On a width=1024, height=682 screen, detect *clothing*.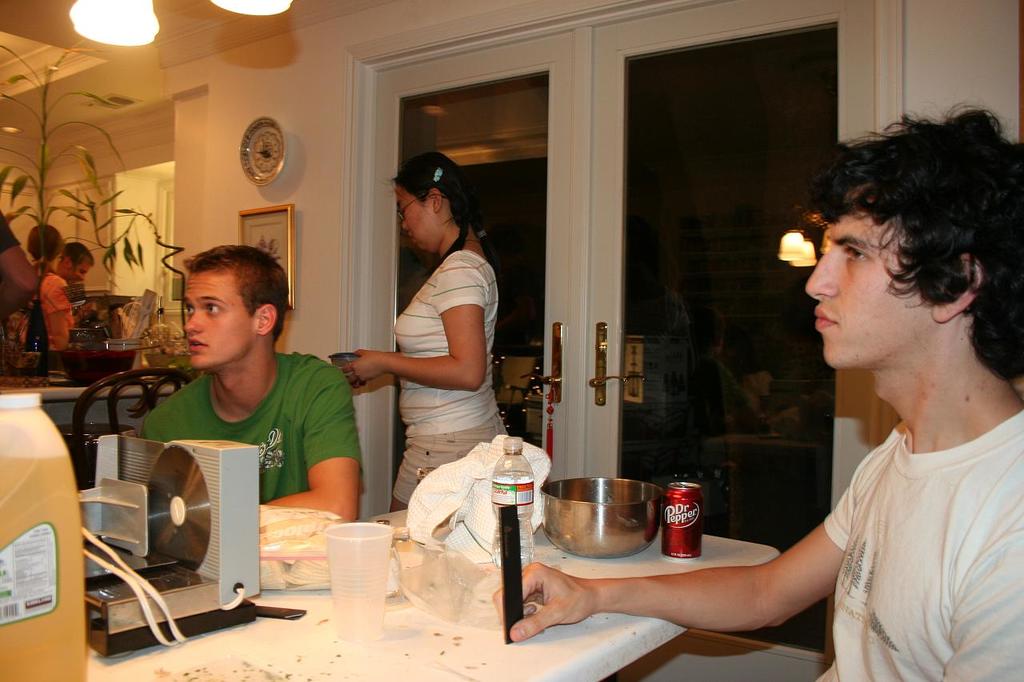
{"left": 137, "top": 353, "right": 367, "bottom": 503}.
